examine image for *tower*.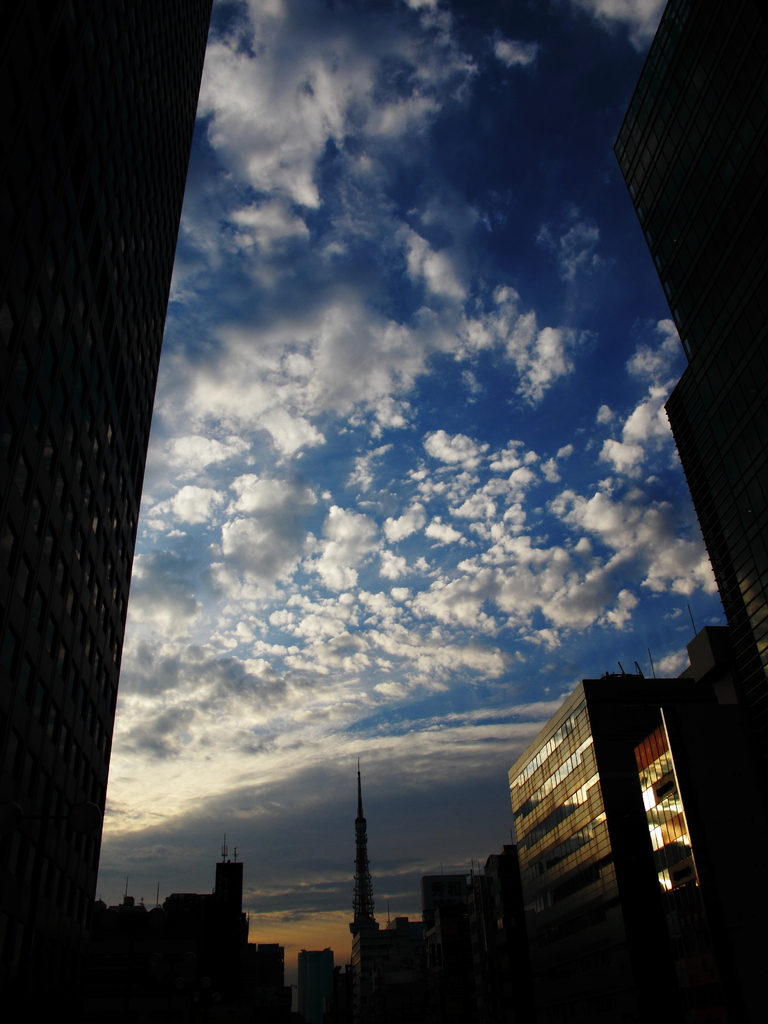
Examination result: 0, 0, 212, 1009.
